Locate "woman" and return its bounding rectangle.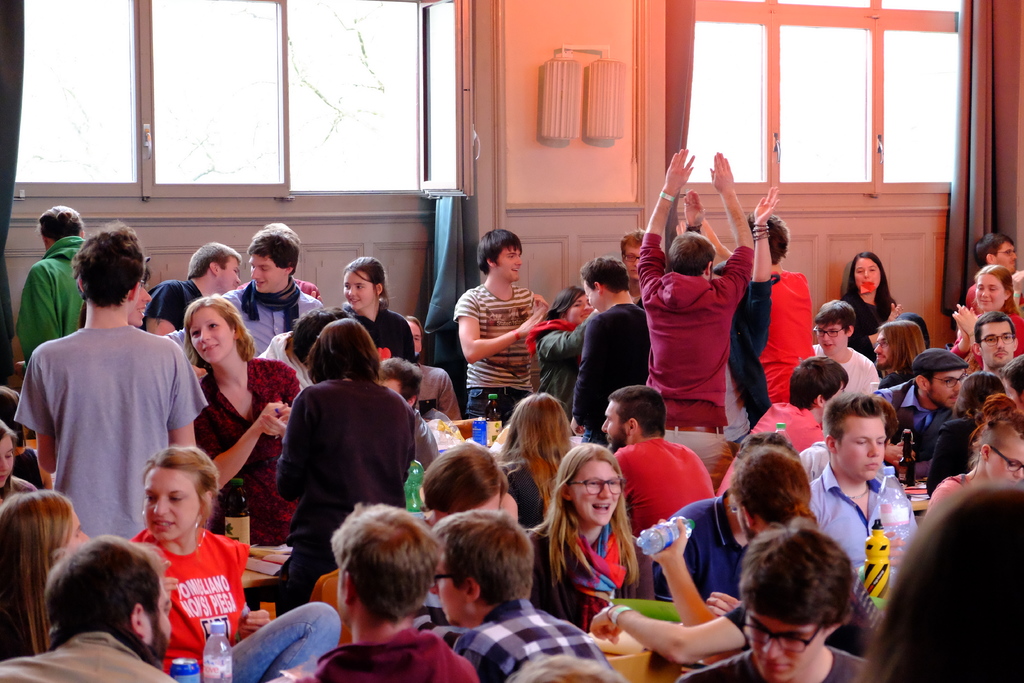
box=[118, 451, 341, 682].
